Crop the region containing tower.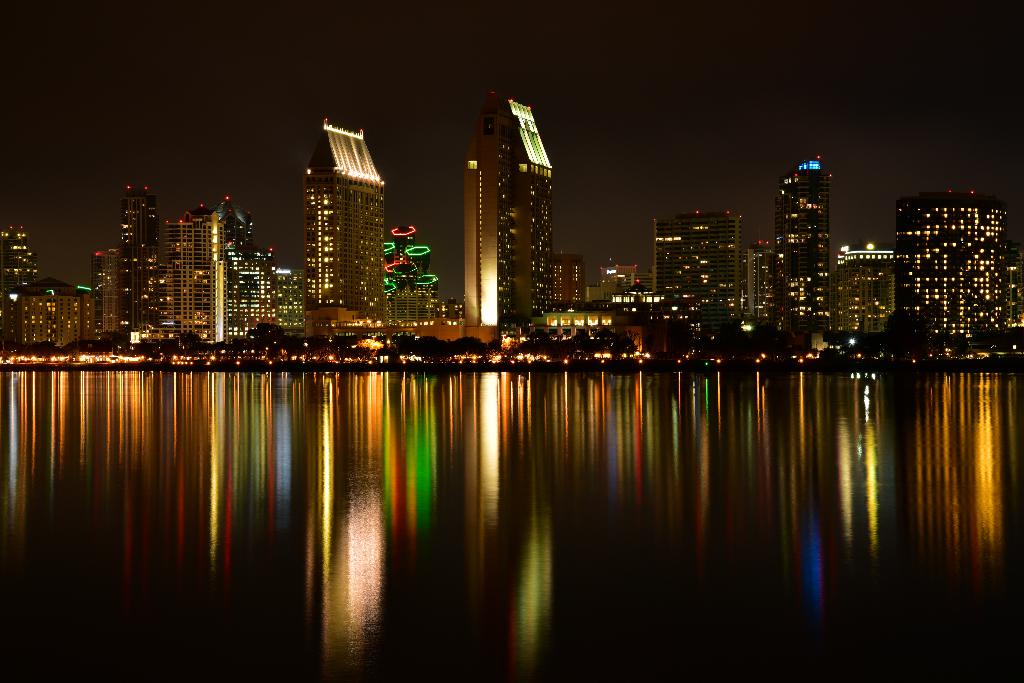
Crop region: box=[838, 242, 895, 339].
